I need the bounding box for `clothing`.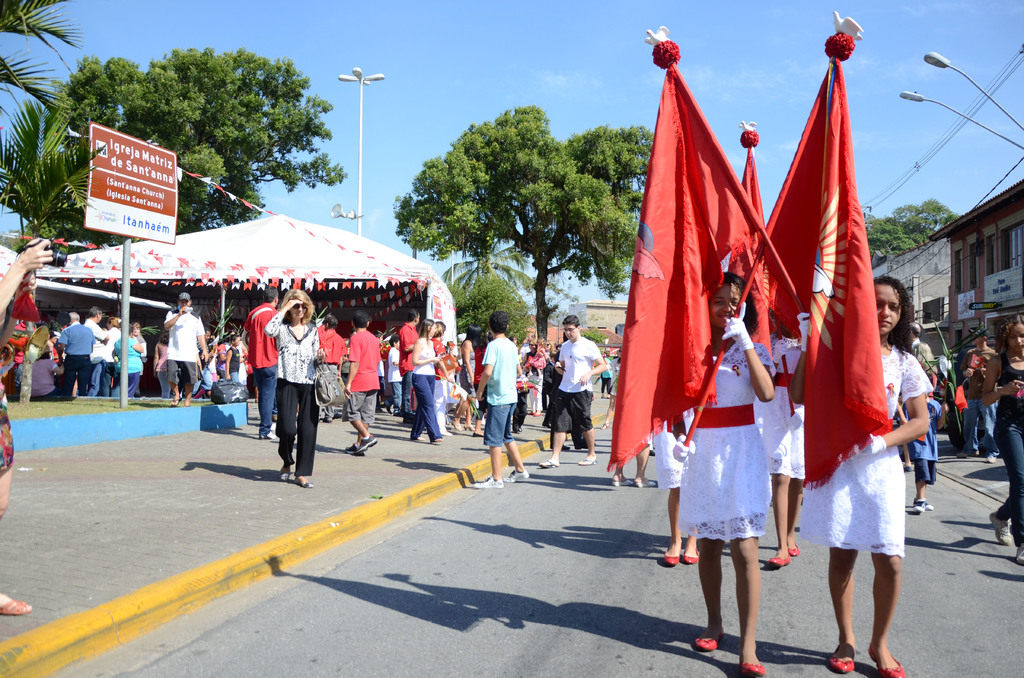
Here it is: locate(62, 356, 87, 396).
